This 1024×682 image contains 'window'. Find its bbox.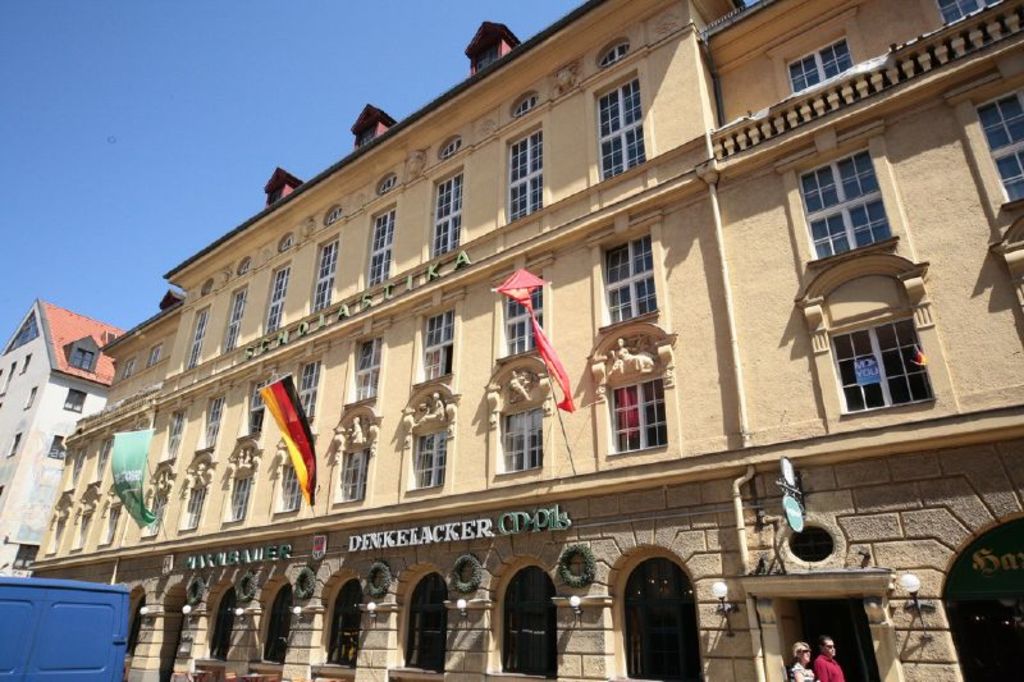
bbox=[47, 516, 70, 553].
